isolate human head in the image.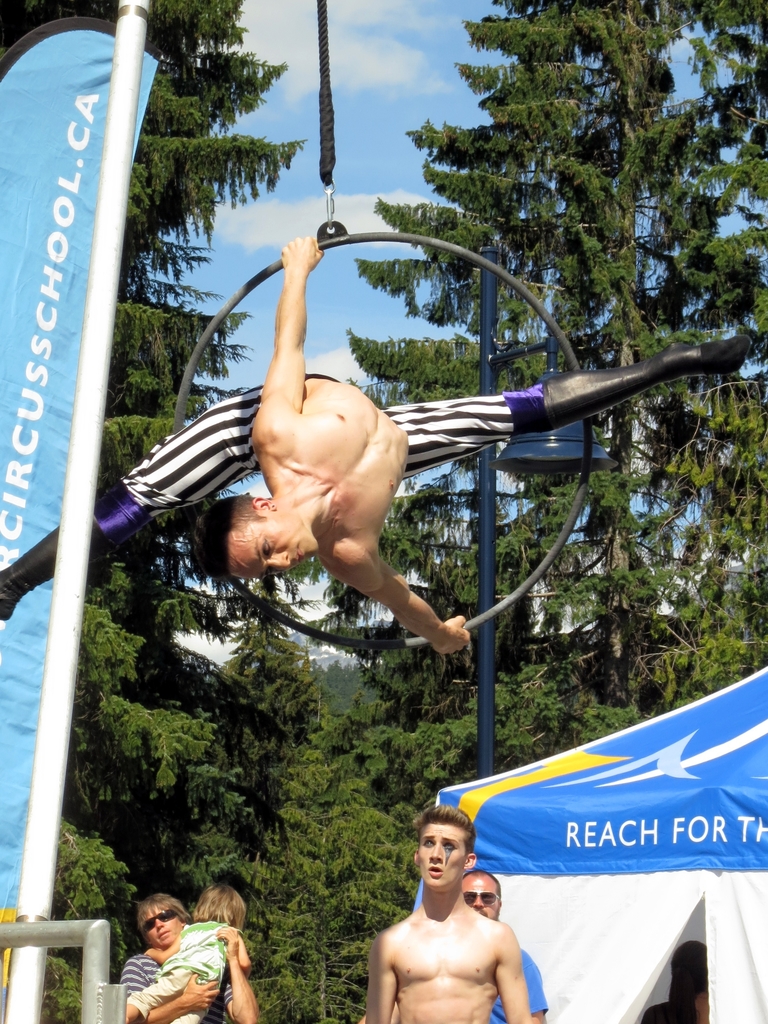
Isolated region: (left=185, top=490, right=320, bottom=586).
